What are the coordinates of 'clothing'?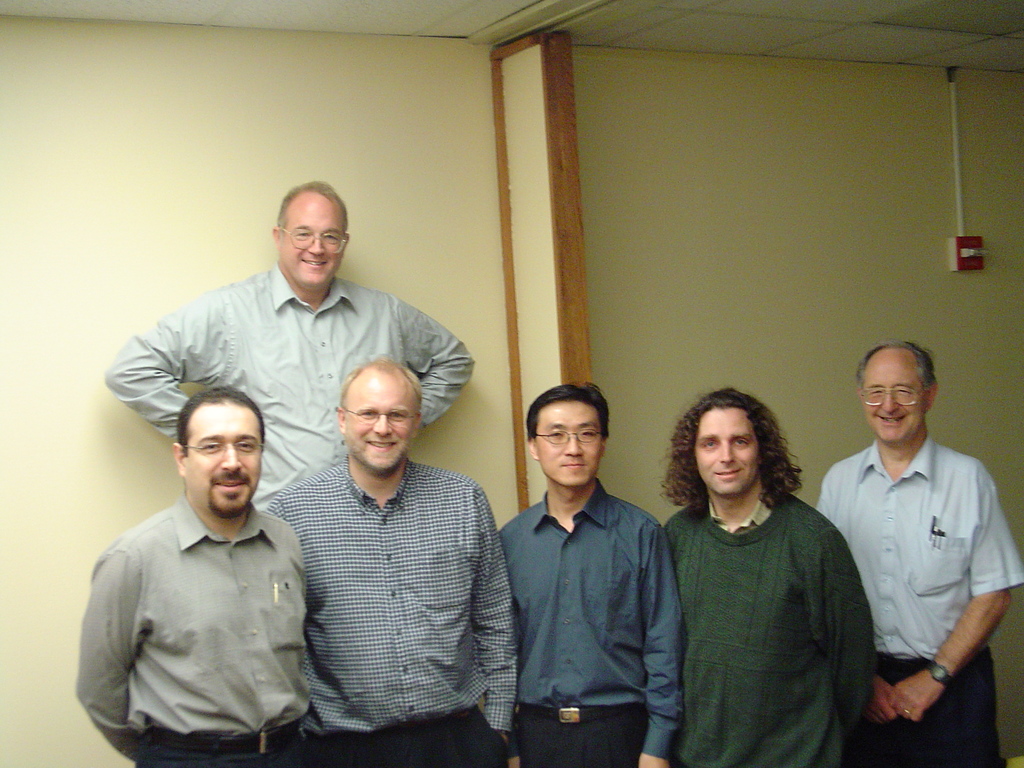
bbox=(263, 452, 516, 767).
